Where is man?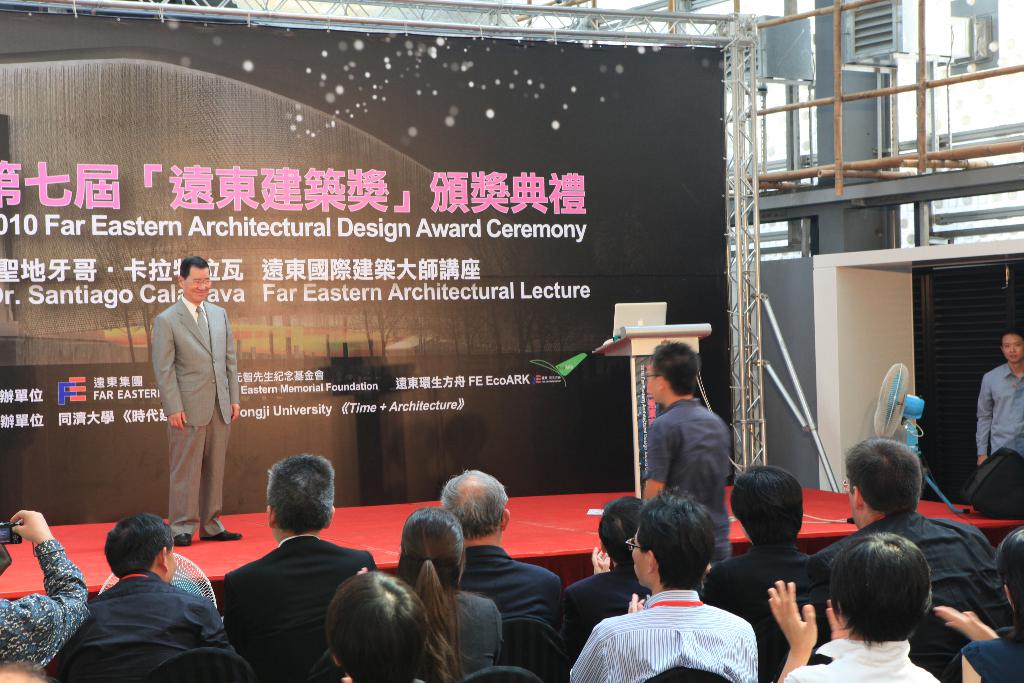
rect(155, 257, 244, 541).
